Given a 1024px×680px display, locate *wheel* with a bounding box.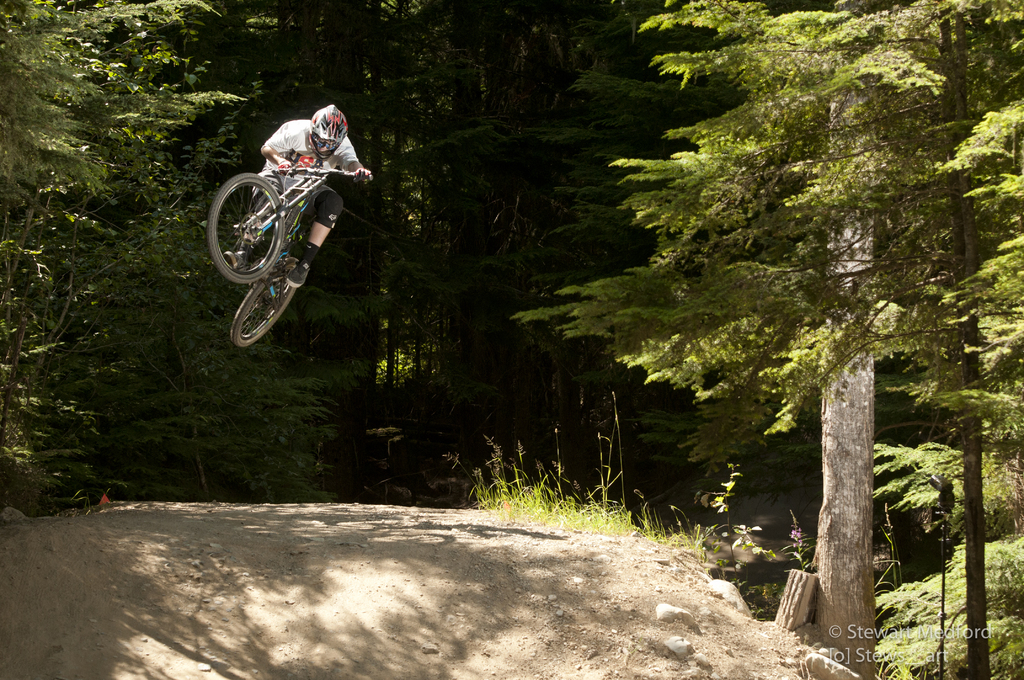
Located: crop(231, 257, 300, 348).
